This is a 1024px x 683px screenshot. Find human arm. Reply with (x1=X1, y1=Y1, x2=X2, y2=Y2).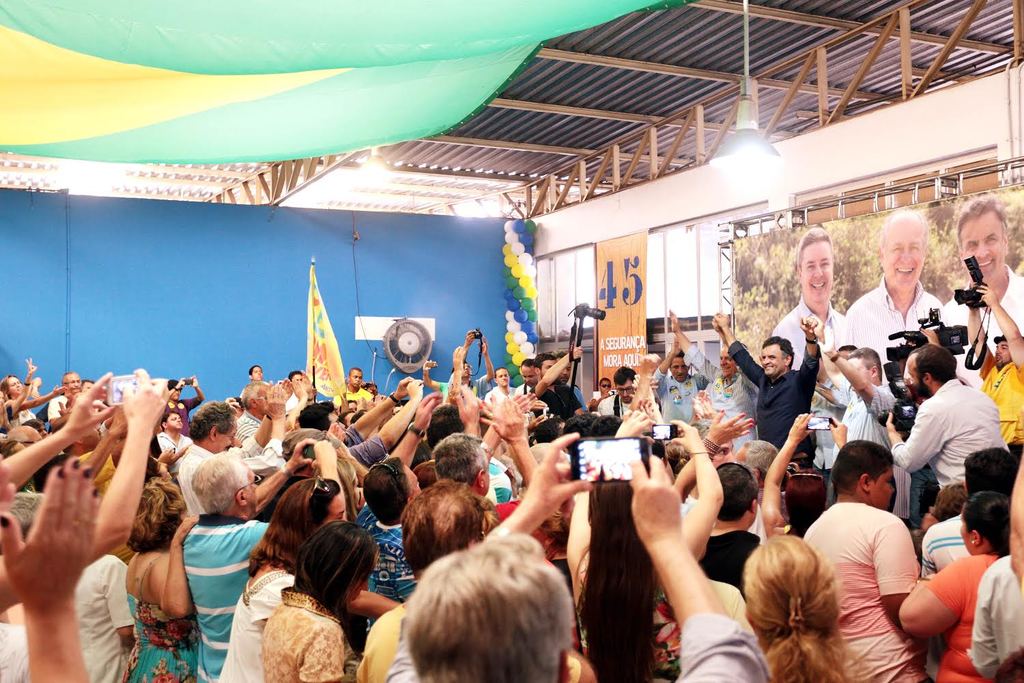
(x1=460, y1=324, x2=479, y2=352).
